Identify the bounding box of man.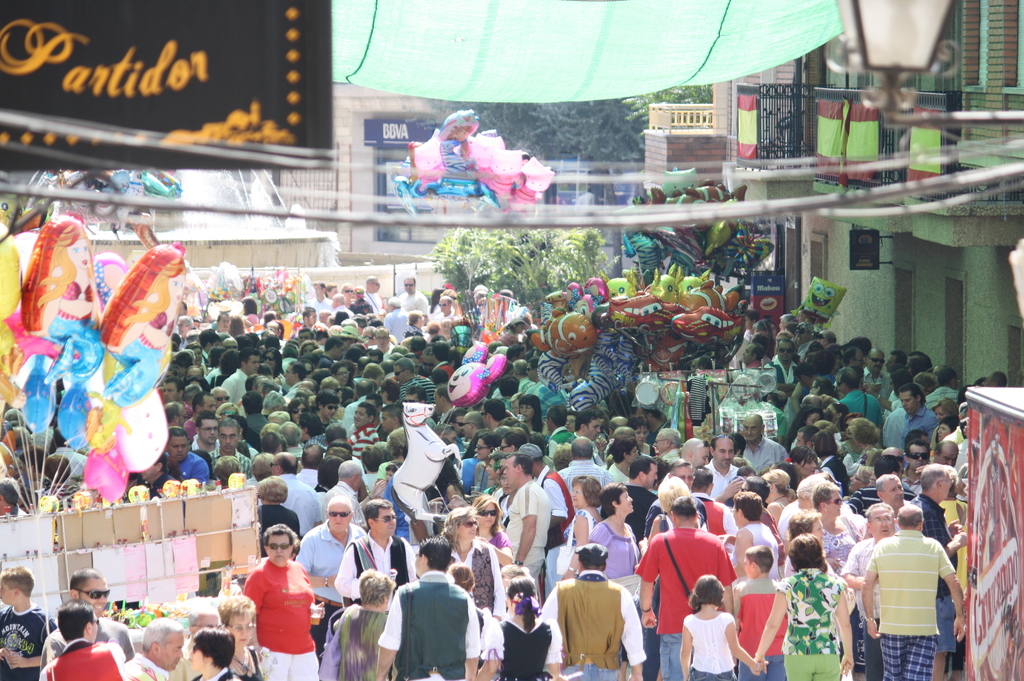
[634, 495, 737, 680].
